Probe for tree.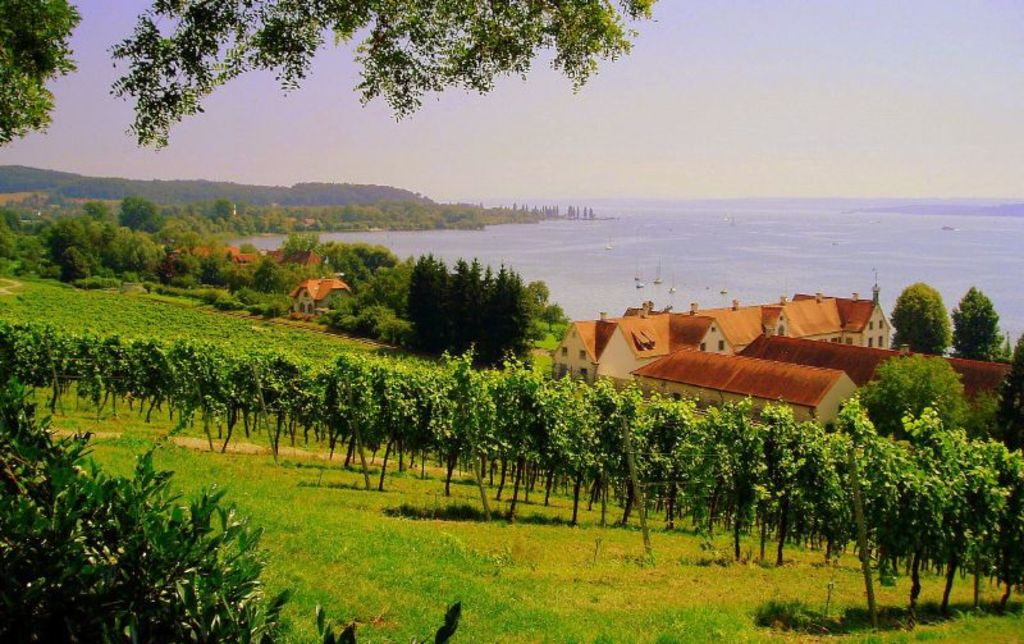
Probe result: locate(888, 282, 956, 358).
